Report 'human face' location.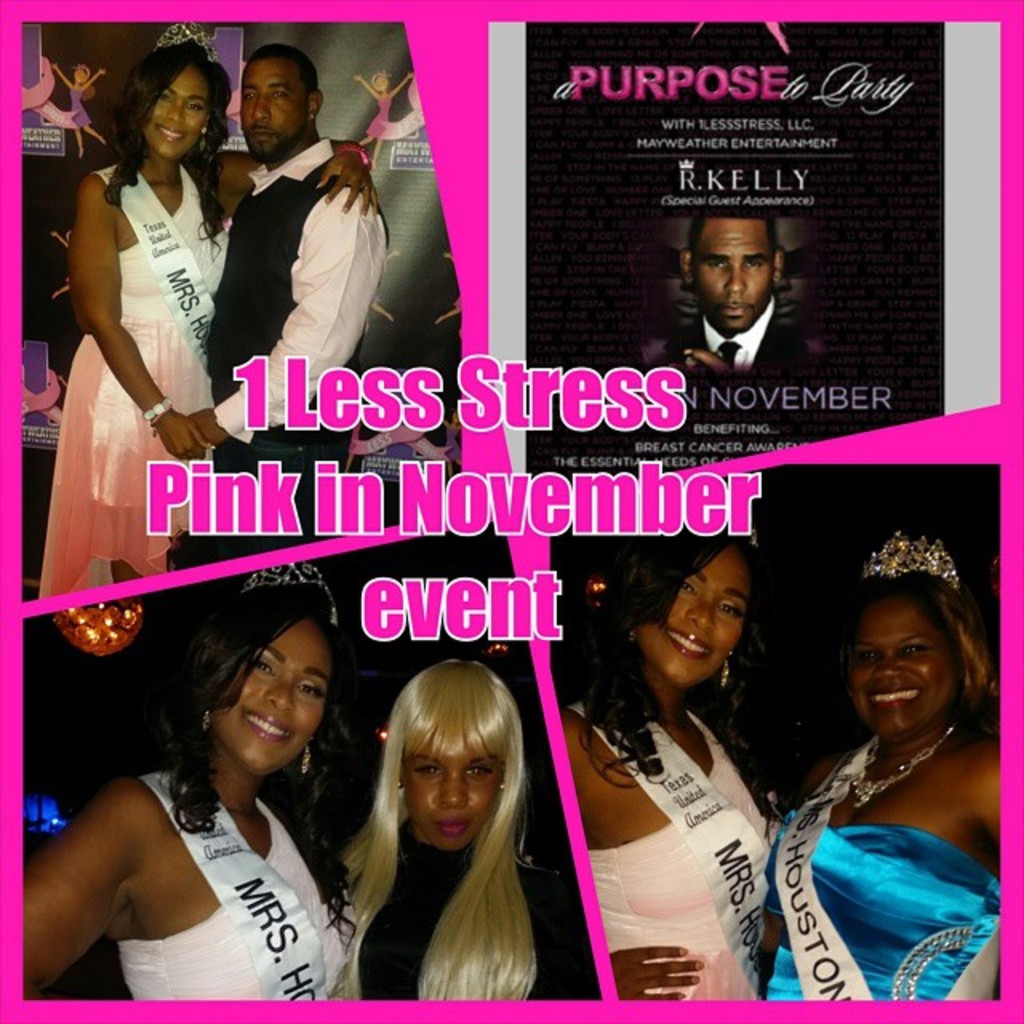
Report: 402 734 504 854.
